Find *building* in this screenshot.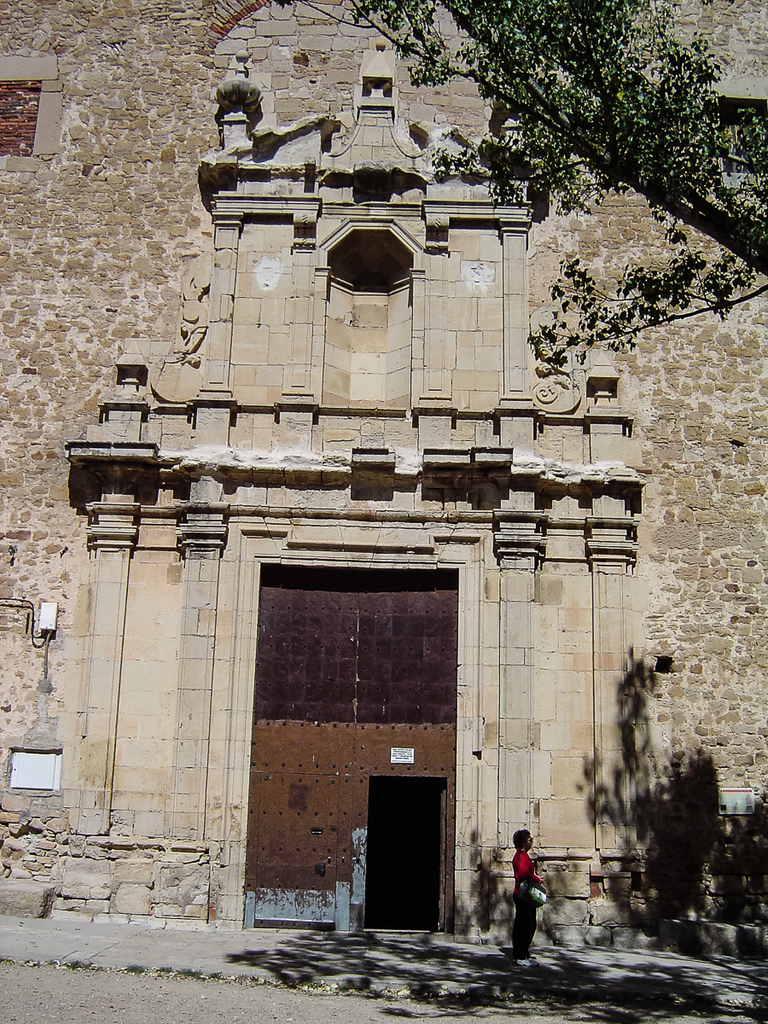
The bounding box for *building* is BBox(1, 0, 767, 951).
